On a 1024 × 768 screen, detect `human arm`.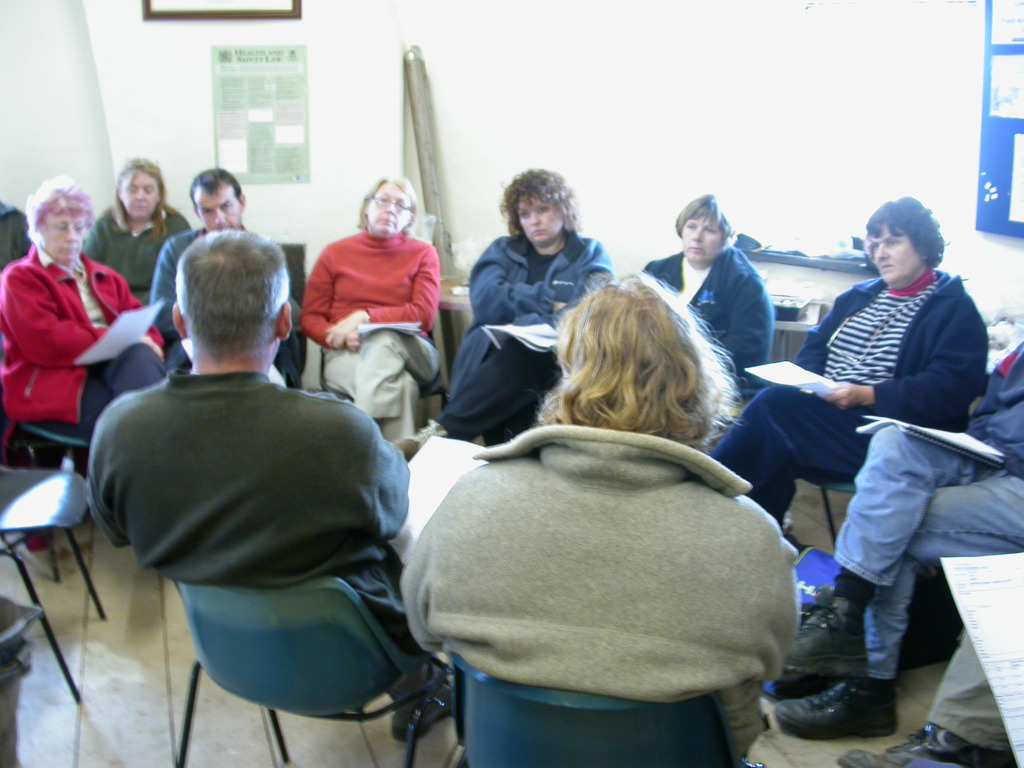
5, 274, 126, 368.
